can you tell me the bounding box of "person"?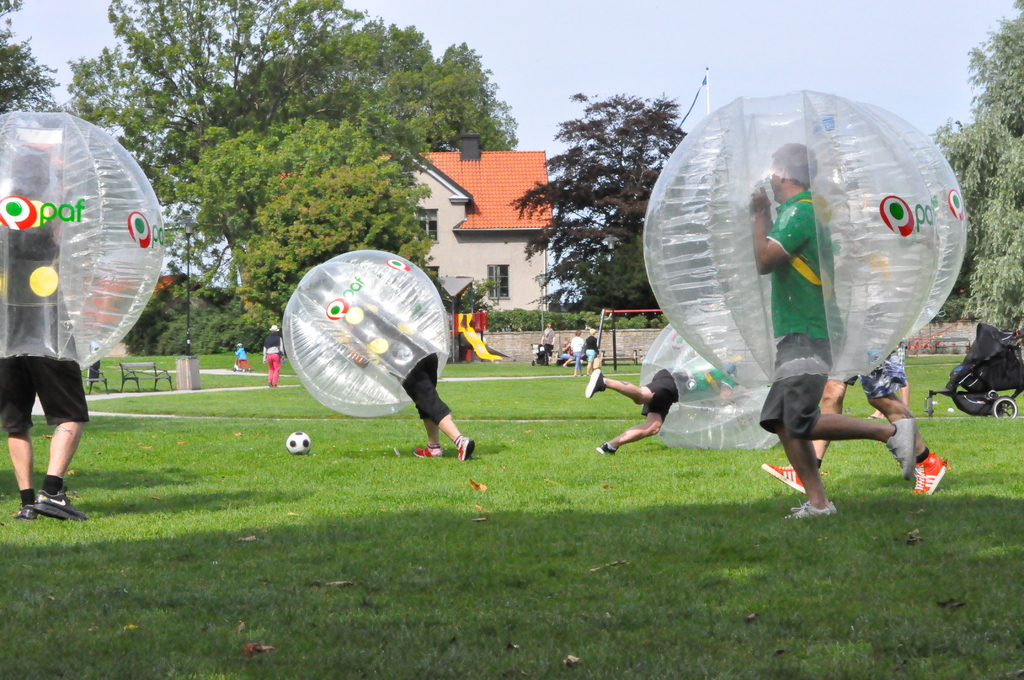
BBox(237, 337, 251, 374).
